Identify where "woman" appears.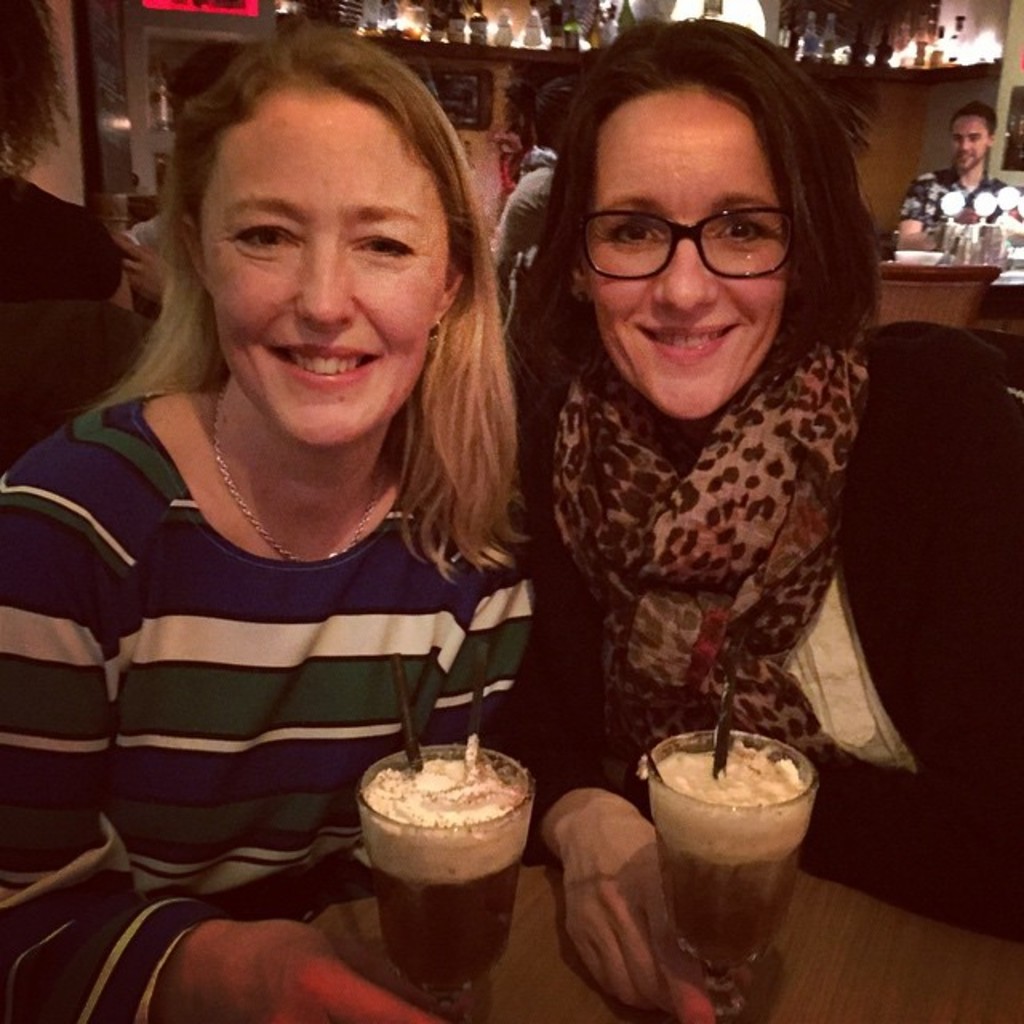
Appears at [left=18, top=50, right=589, bottom=981].
